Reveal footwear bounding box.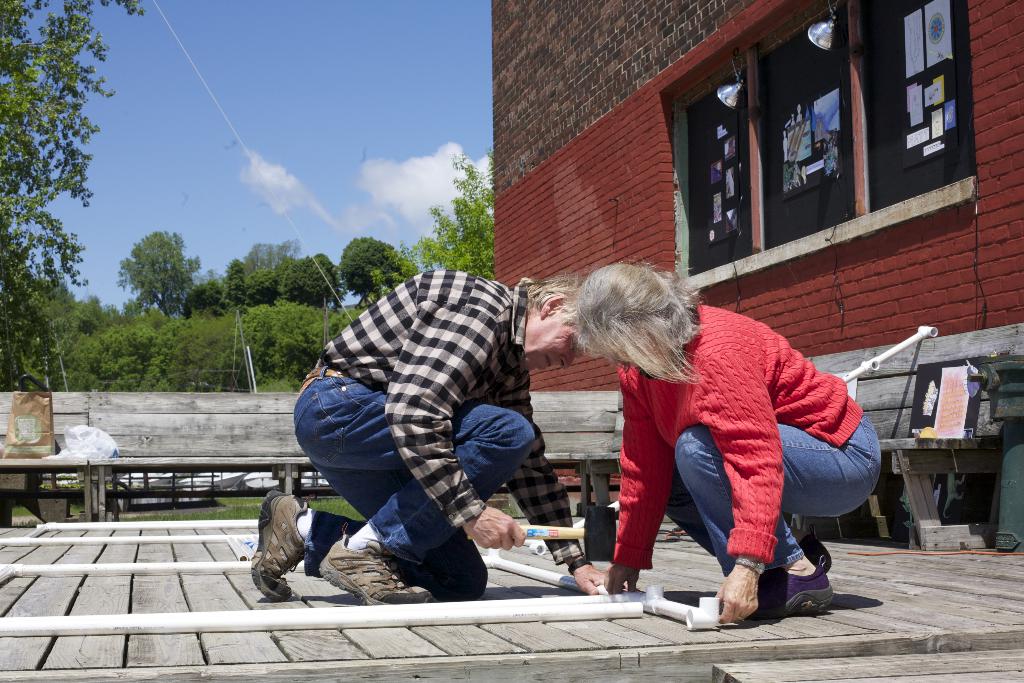
Revealed: l=745, t=562, r=834, b=622.
